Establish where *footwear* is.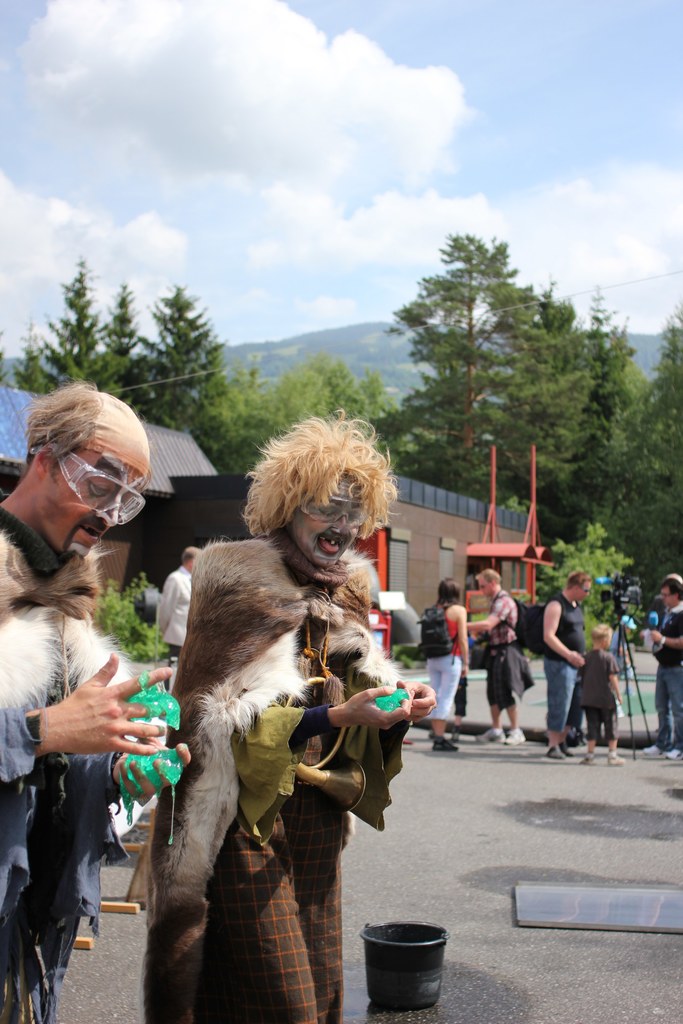
Established at pyautogui.locateOnScreen(643, 744, 662, 758).
